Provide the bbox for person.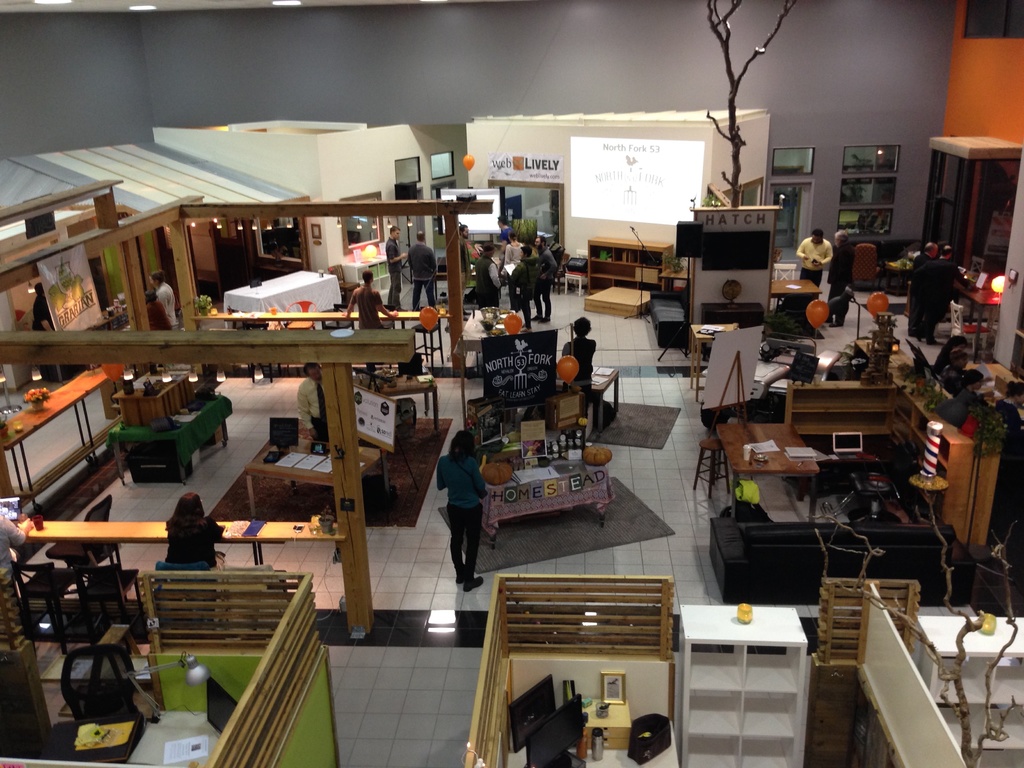
crop(32, 280, 58, 332).
